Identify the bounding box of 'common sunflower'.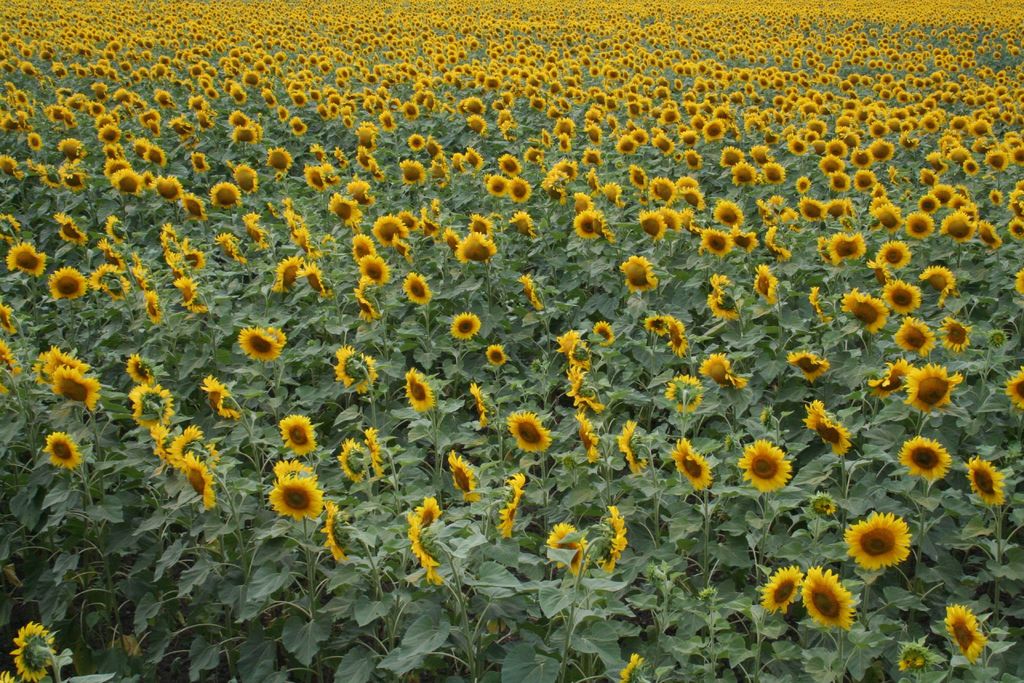
detection(270, 151, 291, 164).
